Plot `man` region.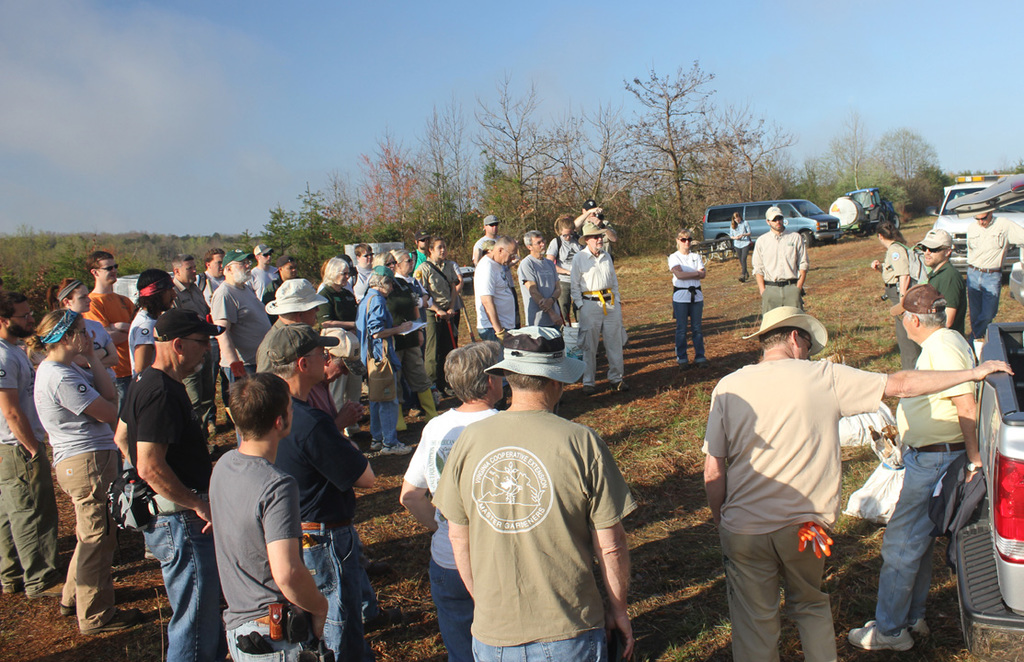
Plotted at <region>516, 228, 566, 329</region>.
